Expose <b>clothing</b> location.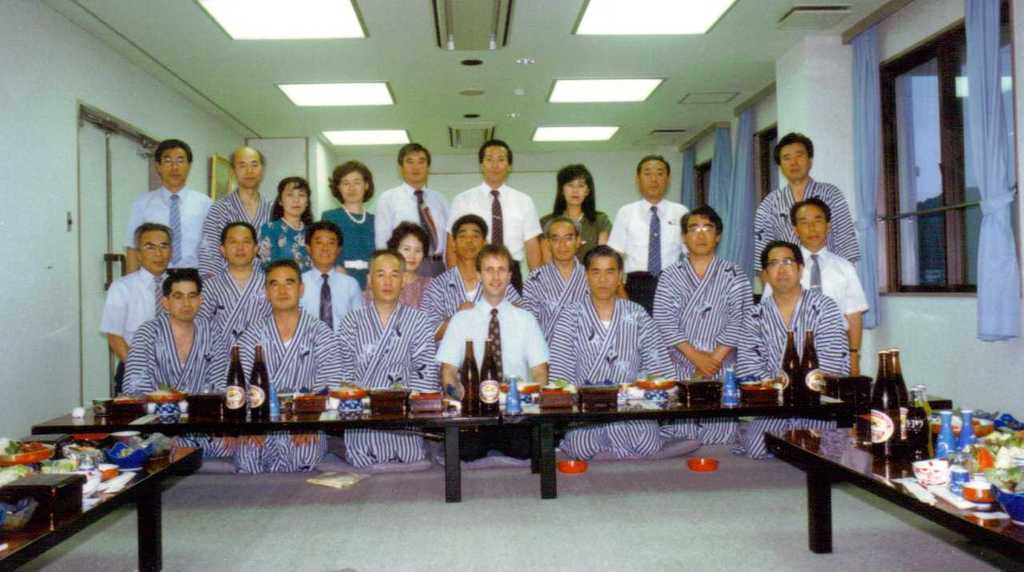
Exposed at 758,245,873,319.
